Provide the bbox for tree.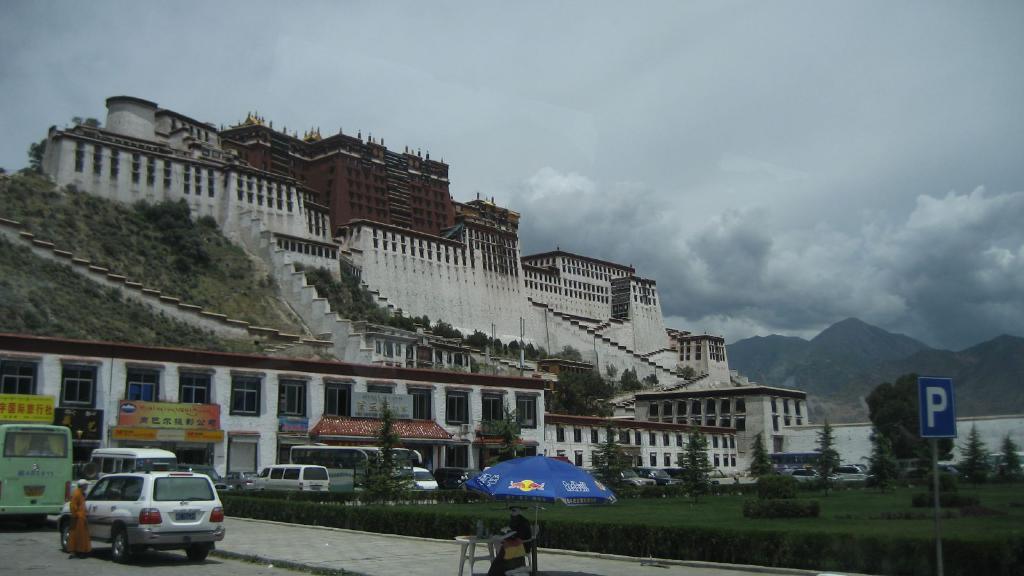
box=[680, 428, 719, 495].
